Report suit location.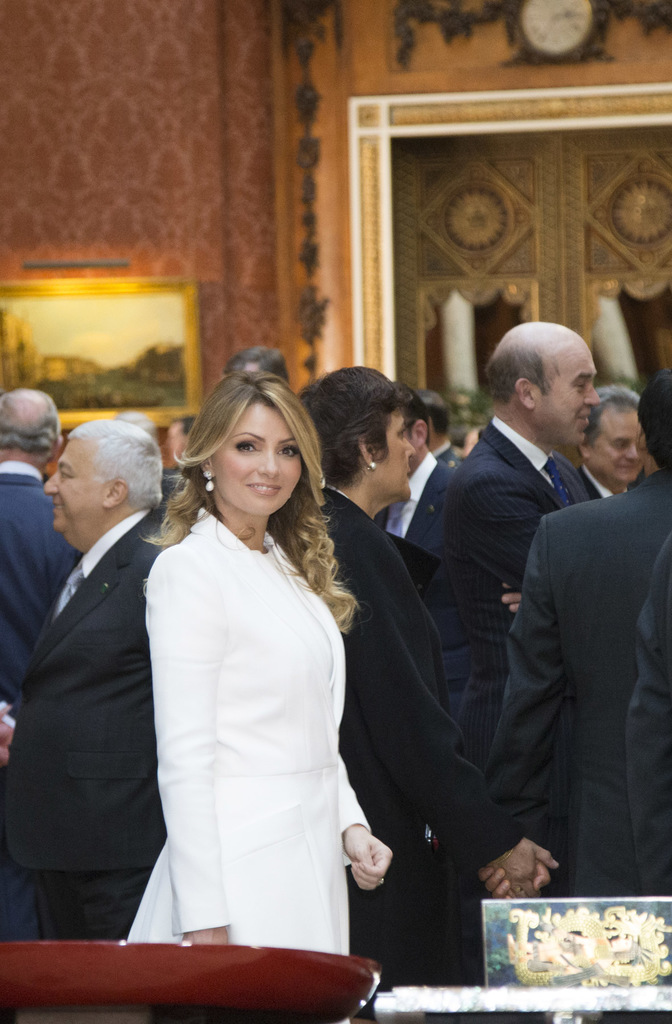
Report: detection(11, 390, 193, 959).
